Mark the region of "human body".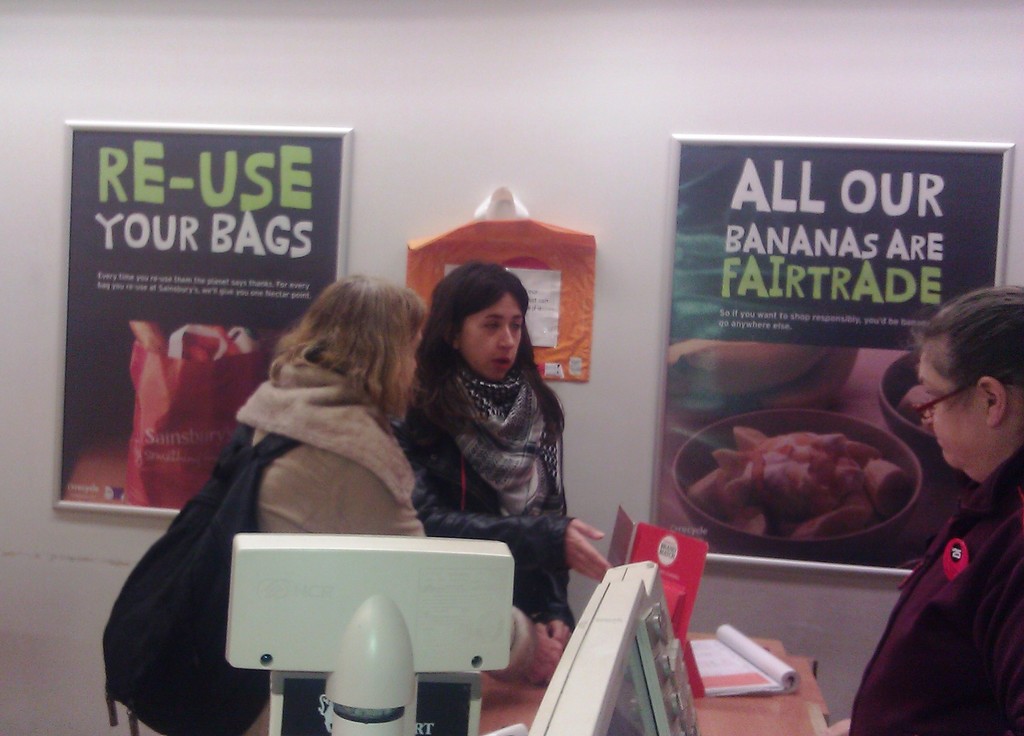
Region: 231,351,547,696.
